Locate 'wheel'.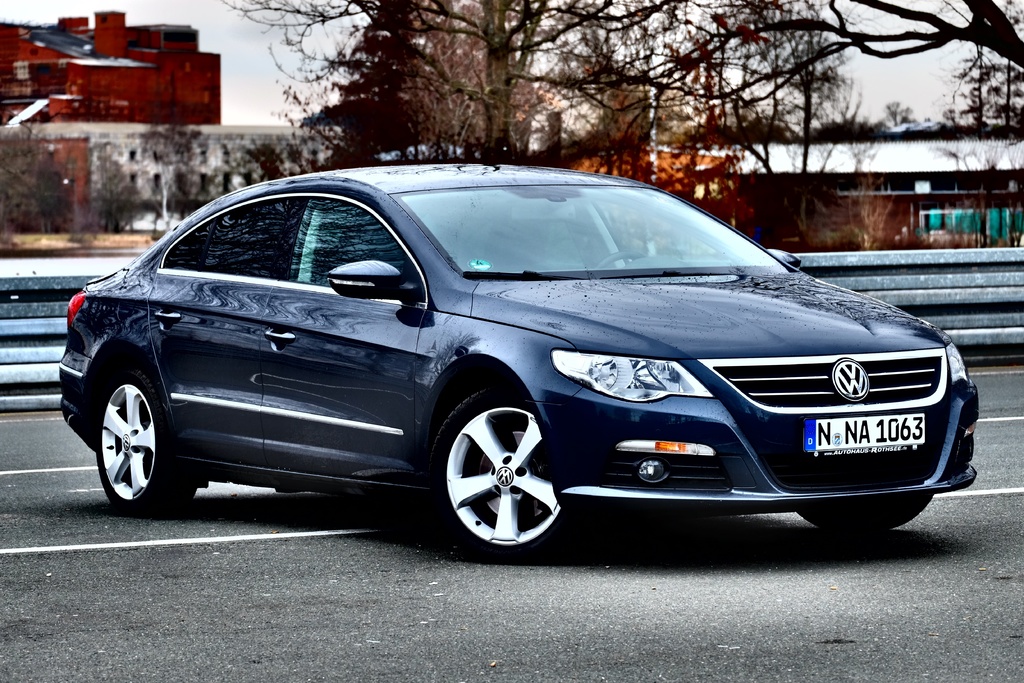
Bounding box: 89, 359, 200, 521.
